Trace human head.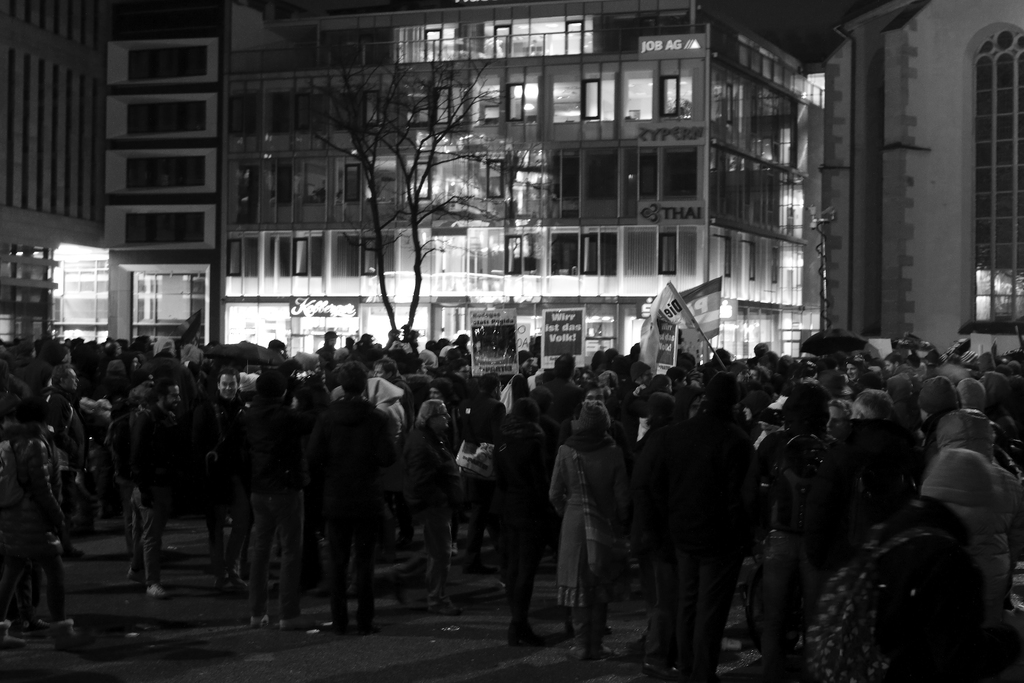
Traced to locate(416, 399, 451, 426).
